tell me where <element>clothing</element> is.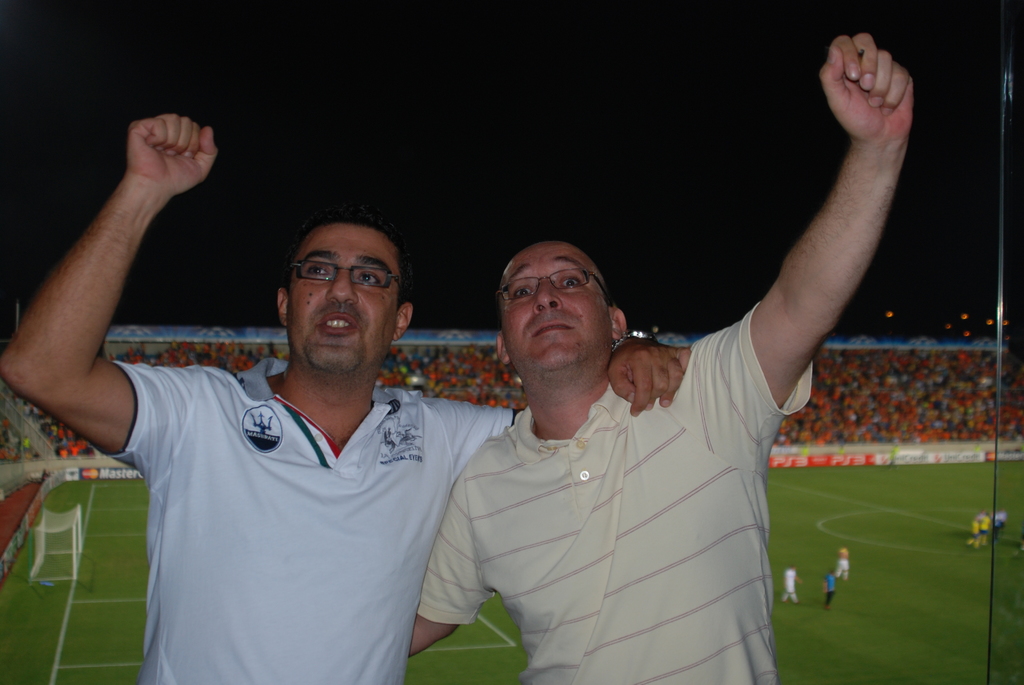
<element>clothing</element> is at l=781, t=564, r=799, b=604.
